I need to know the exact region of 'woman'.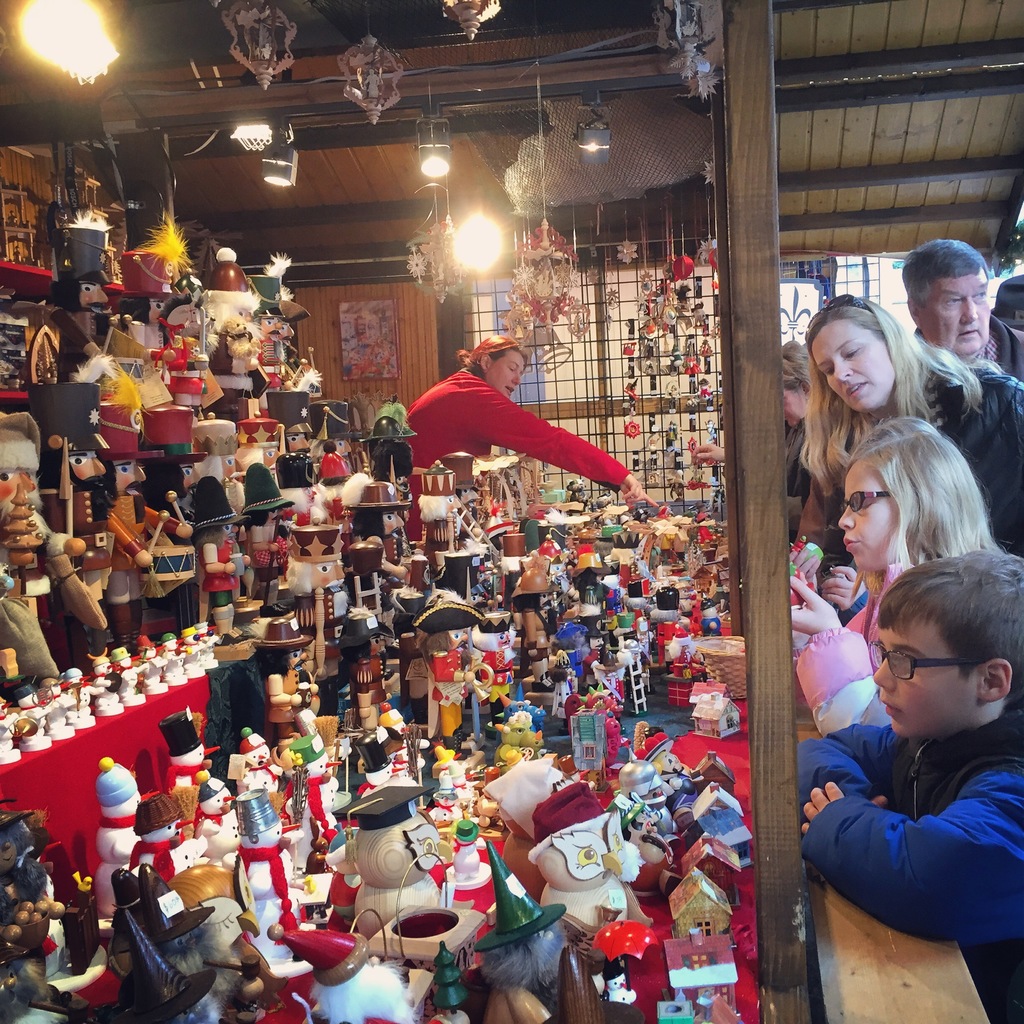
Region: x1=394, y1=330, x2=660, y2=508.
